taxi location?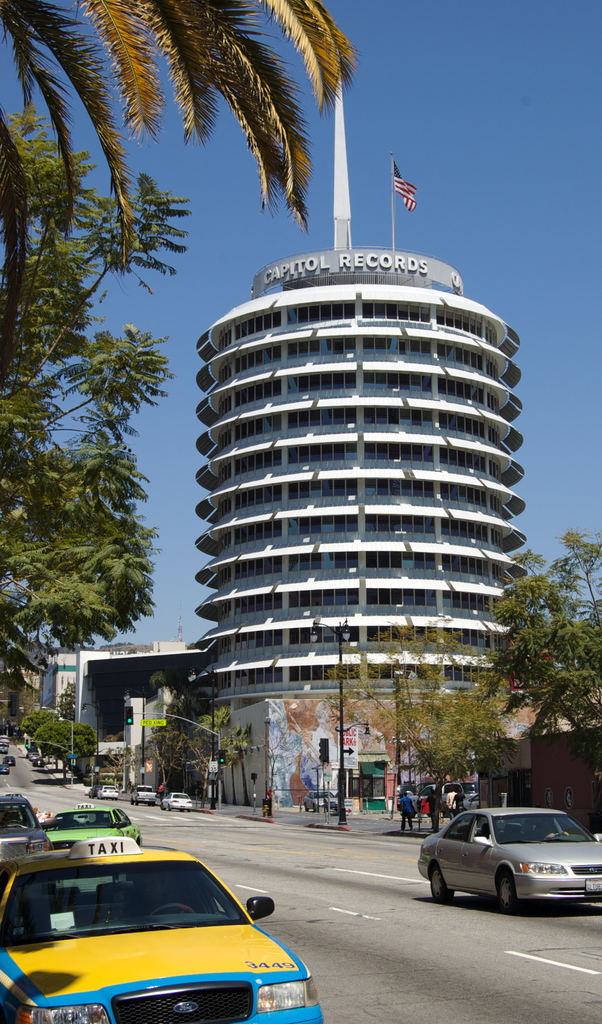
bbox=[1, 808, 329, 1012]
